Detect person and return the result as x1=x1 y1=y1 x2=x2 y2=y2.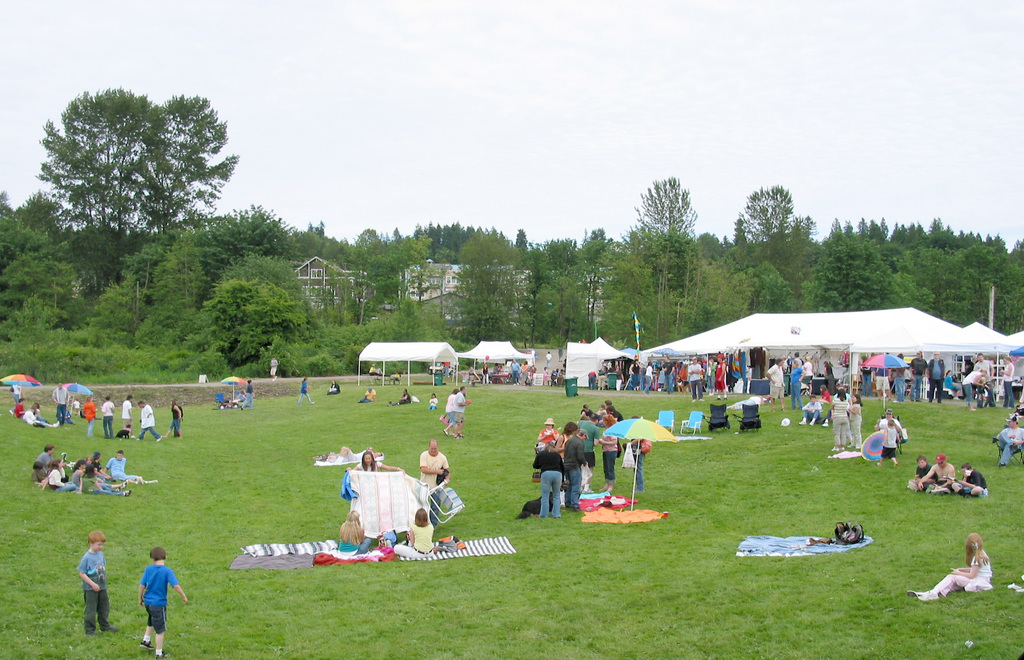
x1=9 y1=383 x2=23 y2=405.
